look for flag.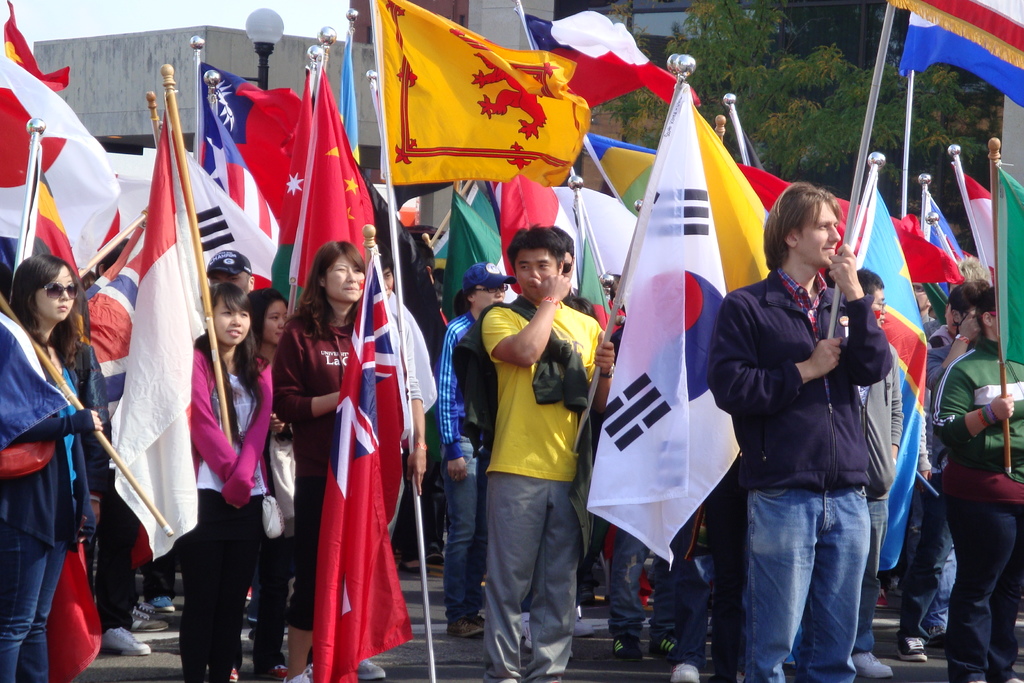
Found: region(842, 192, 924, 580).
